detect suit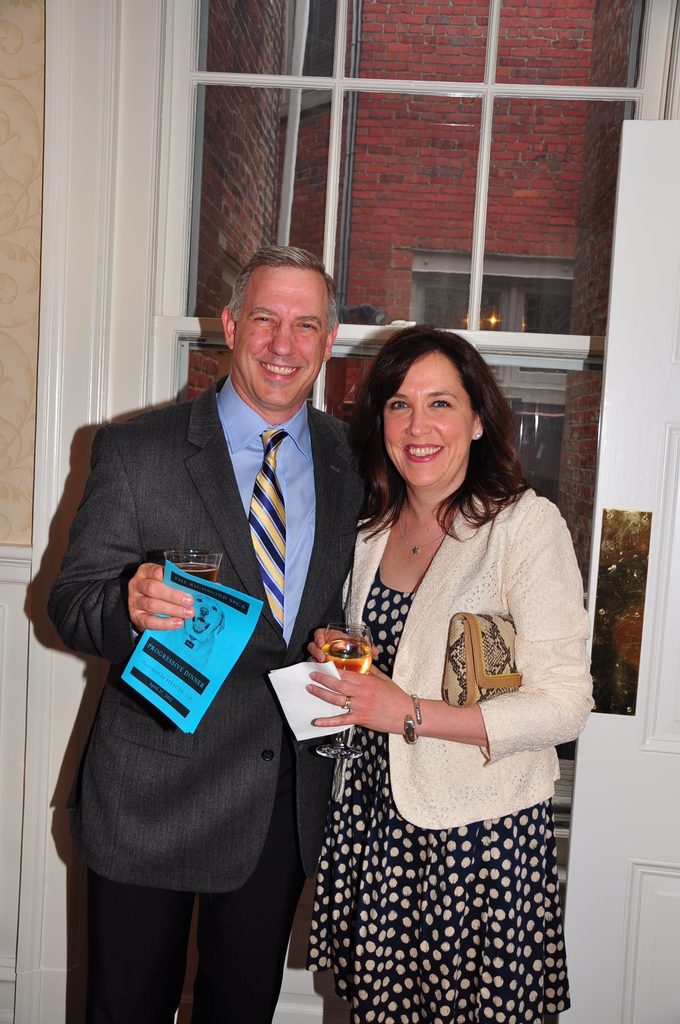
(x1=51, y1=401, x2=337, y2=980)
